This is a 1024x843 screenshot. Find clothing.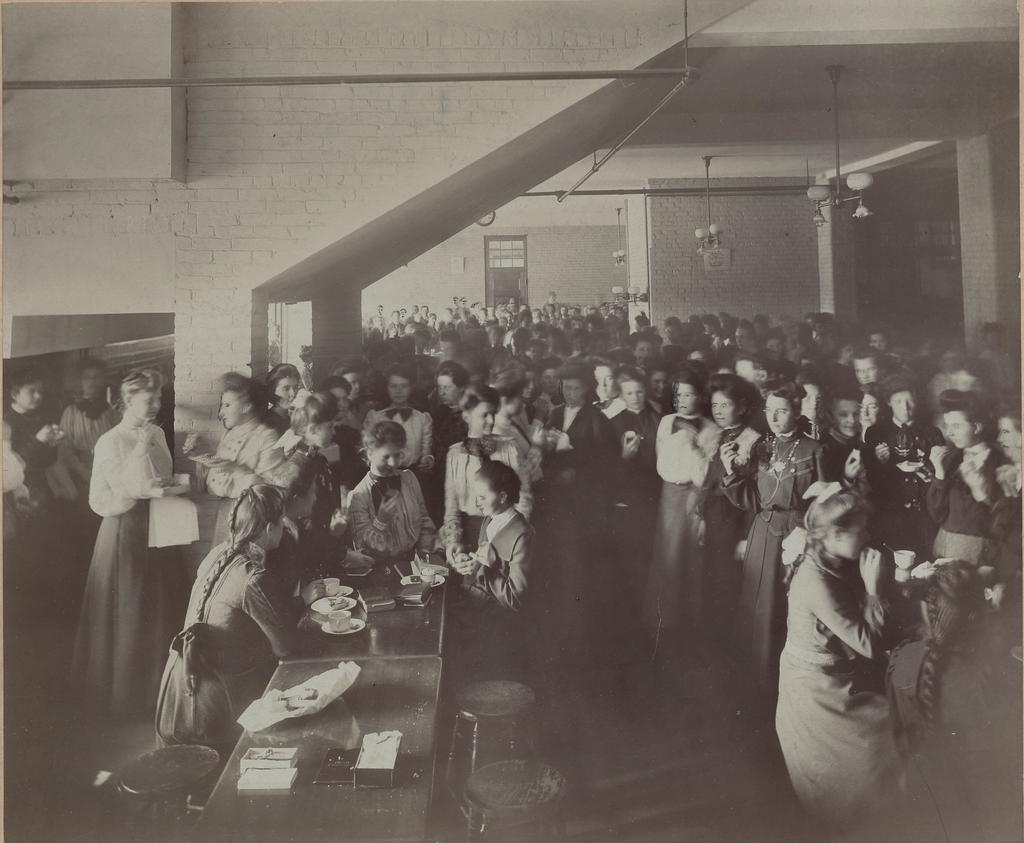
Bounding box: 205 415 275 554.
